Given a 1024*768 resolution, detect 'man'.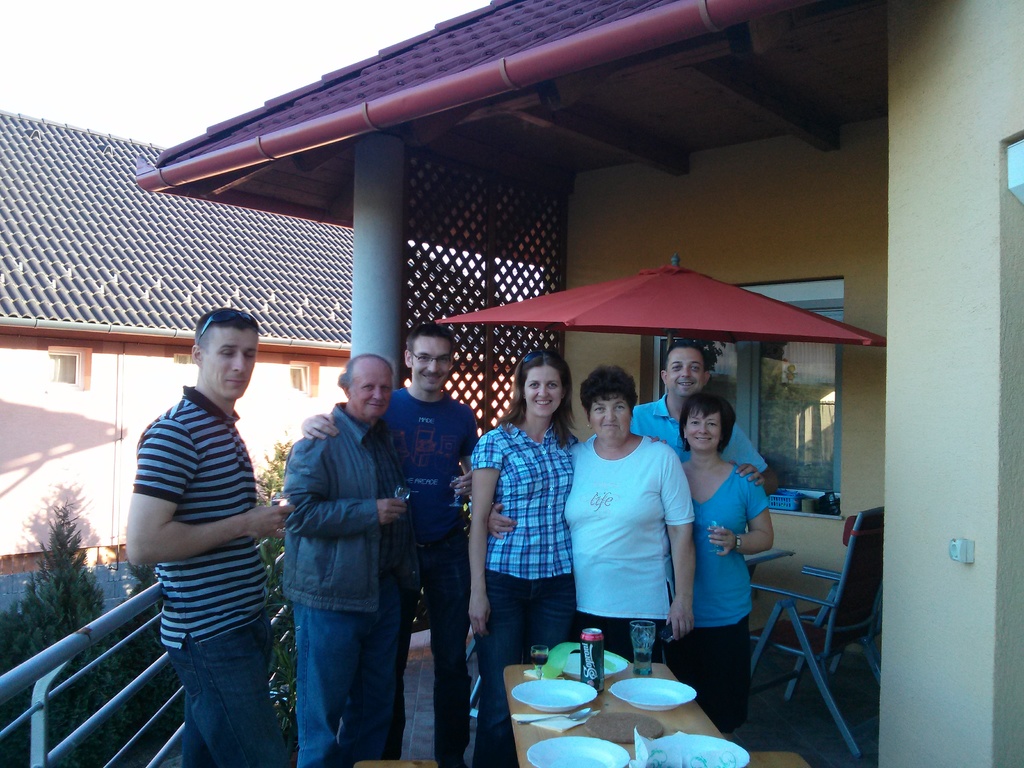
bbox=[299, 319, 484, 767].
